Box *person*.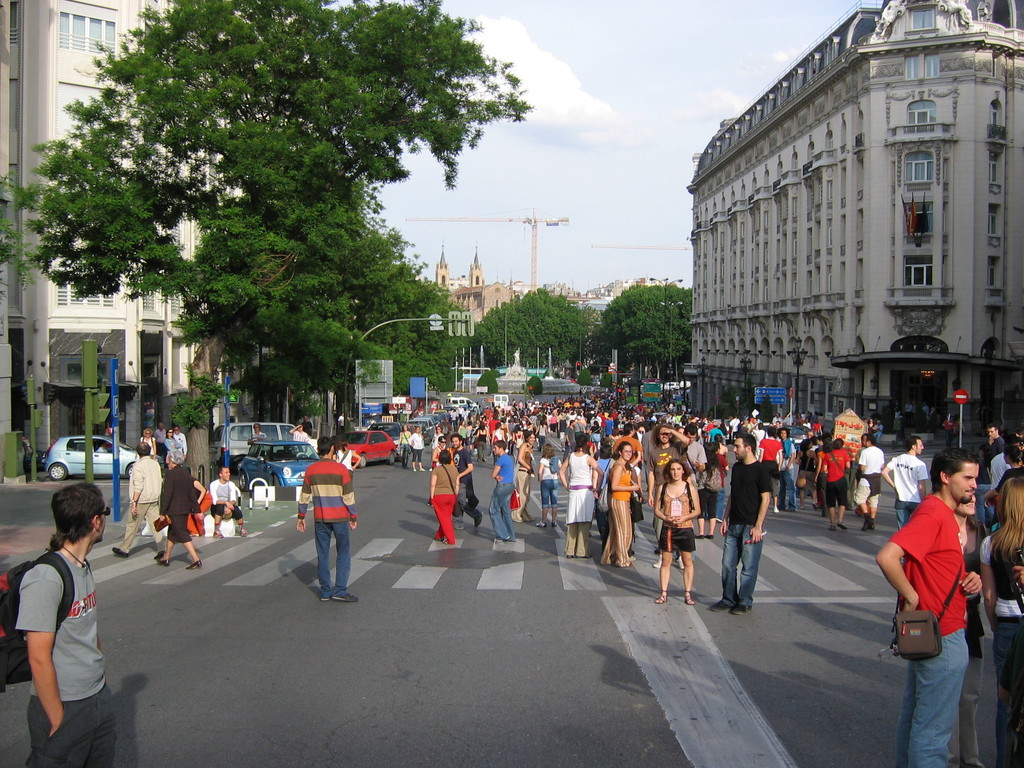
rect(209, 468, 245, 538).
